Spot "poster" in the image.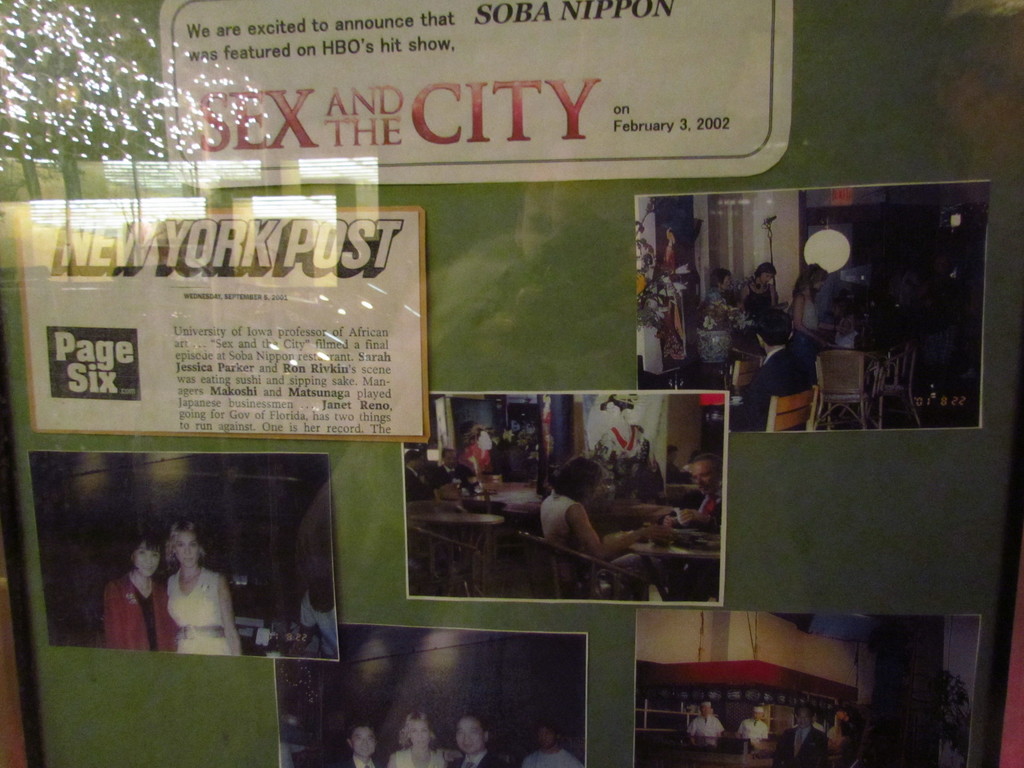
"poster" found at l=402, t=383, r=730, b=611.
